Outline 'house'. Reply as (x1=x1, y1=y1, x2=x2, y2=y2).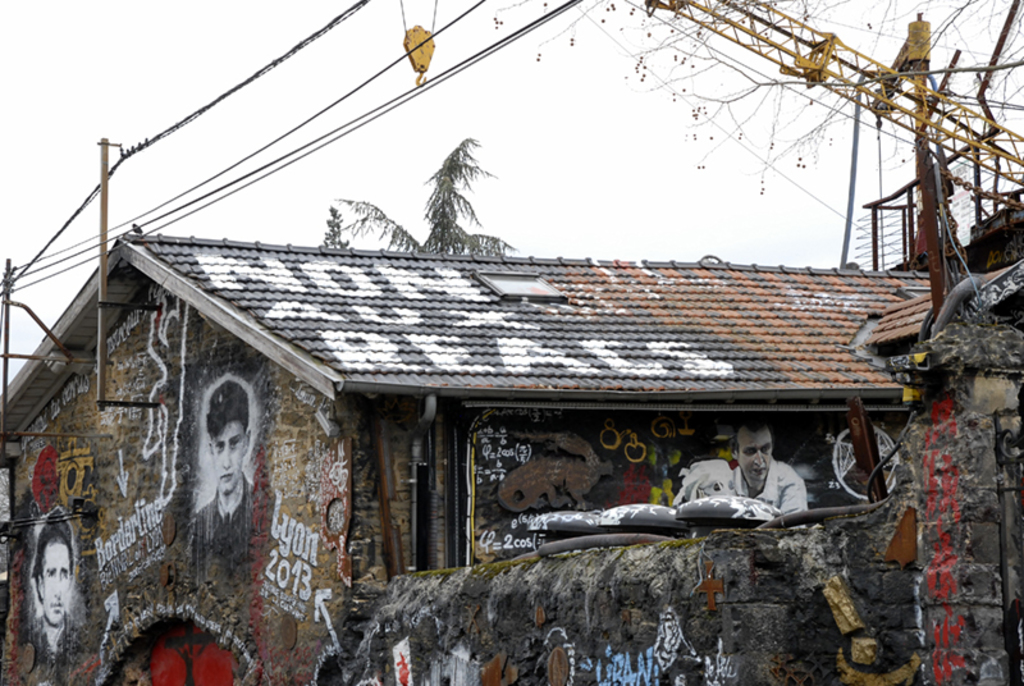
(x1=0, y1=230, x2=993, y2=685).
